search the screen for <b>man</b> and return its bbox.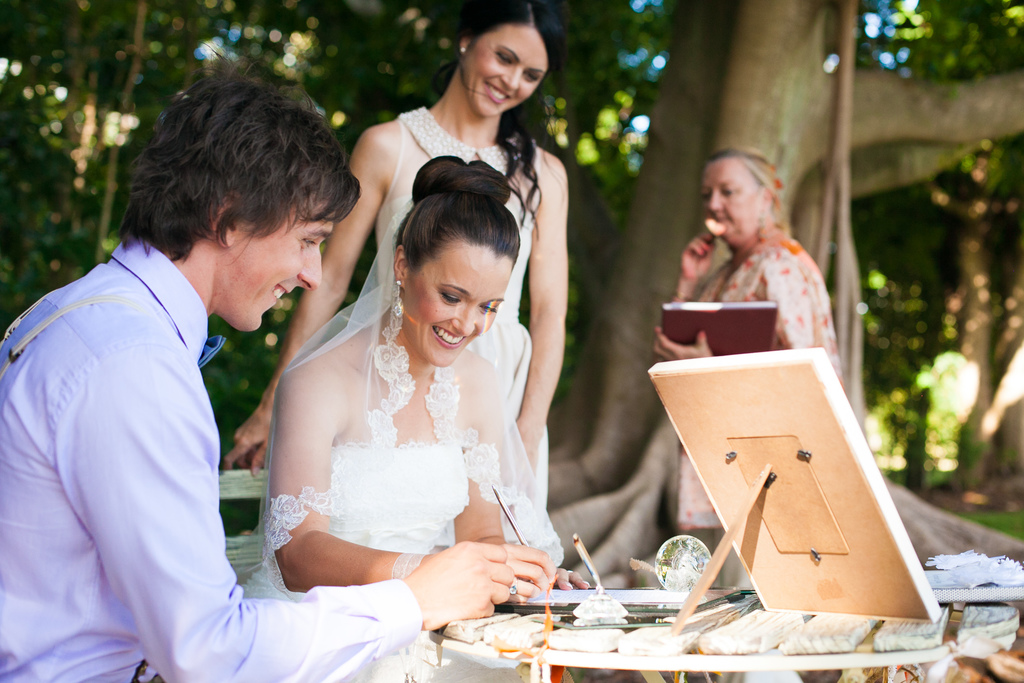
Found: select_region(0, 58, 516, 682).
